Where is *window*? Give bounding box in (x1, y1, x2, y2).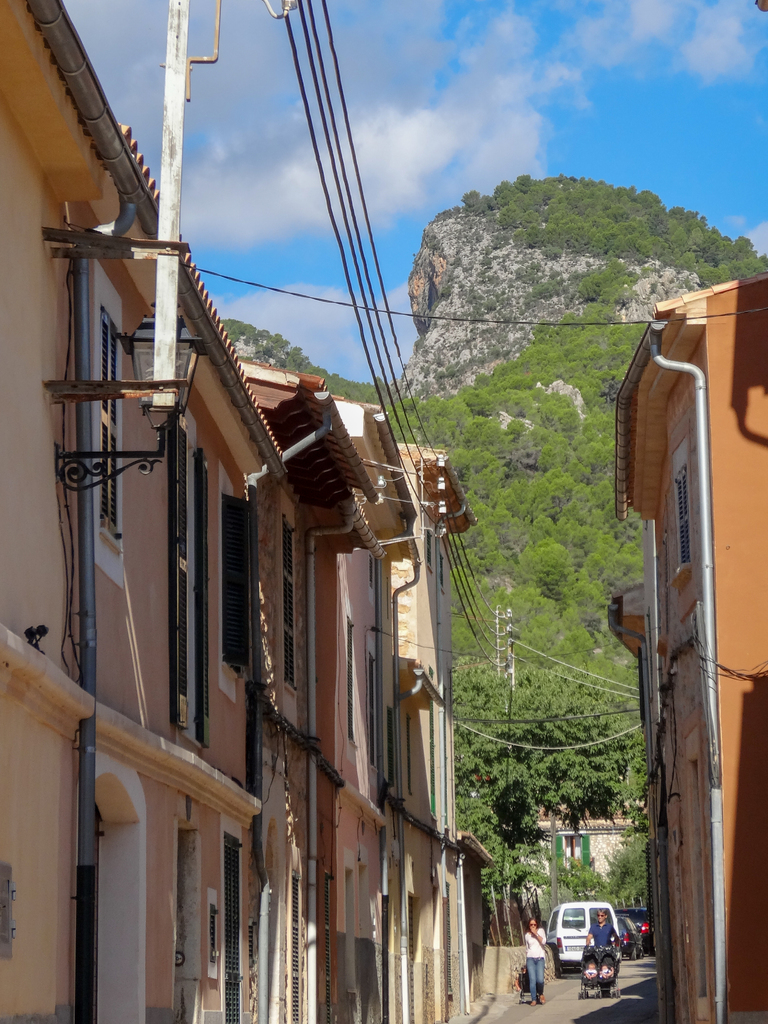
(371, 548, 378, 603).
